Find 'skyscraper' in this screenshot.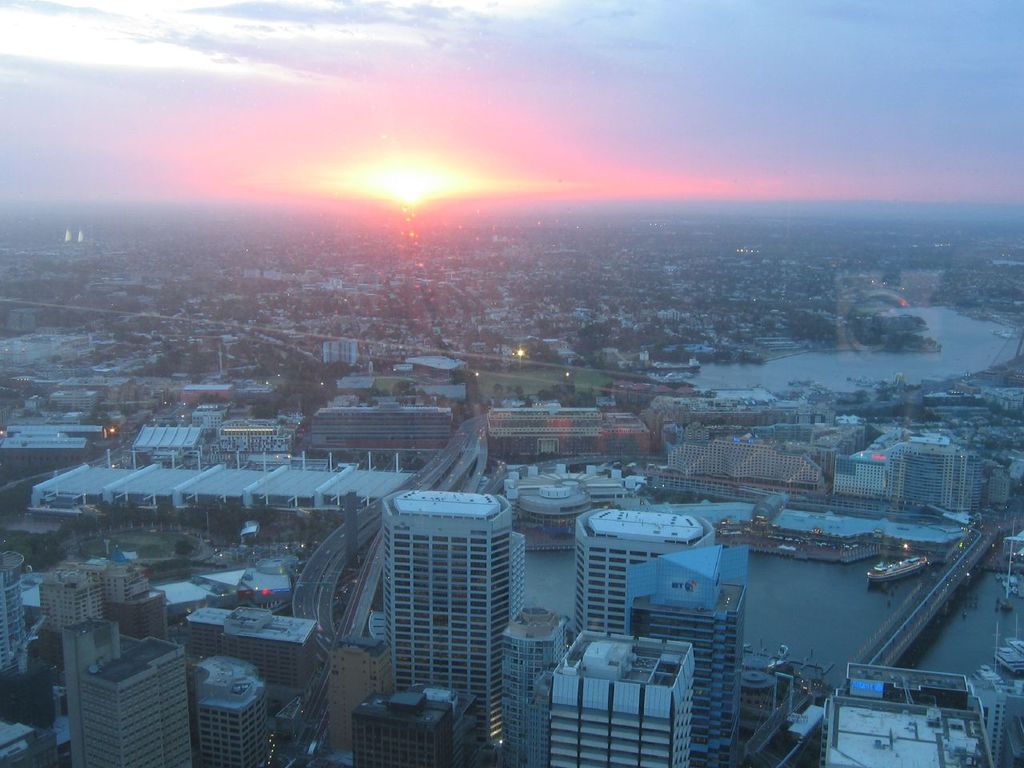
The bounding box for 'skyscraper' is bbox=(822, 663, 999, 767).
